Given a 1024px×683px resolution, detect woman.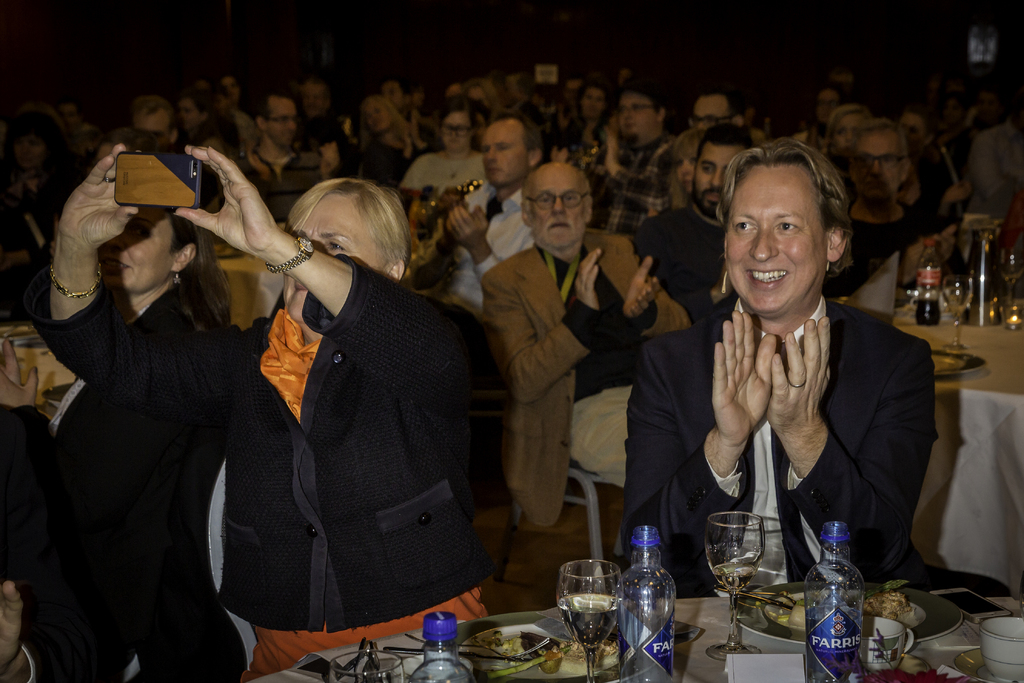
<box>668,118,714,206</box>.
